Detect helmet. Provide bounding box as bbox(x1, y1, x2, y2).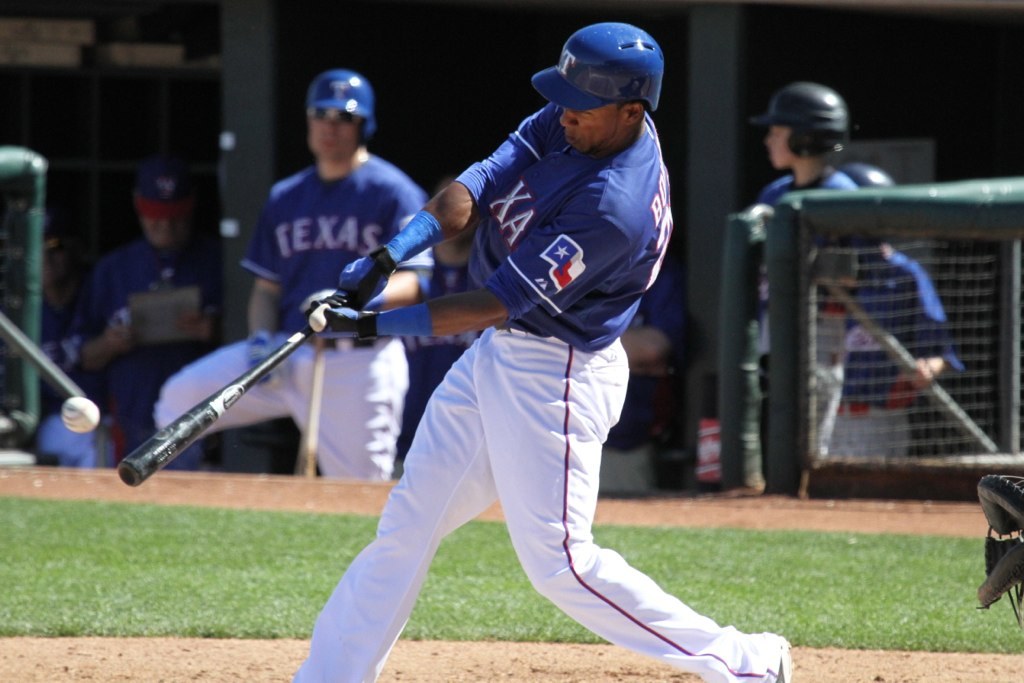
bbox(302, 70, 384, 138).
